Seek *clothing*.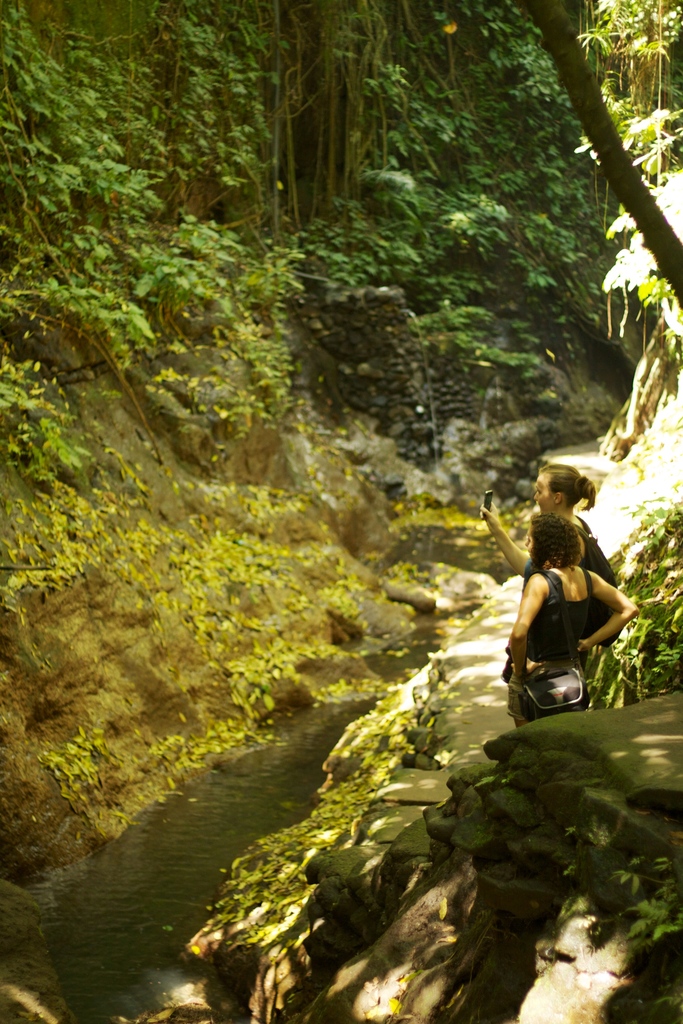
bbox=(510, 563, 603, 721).
